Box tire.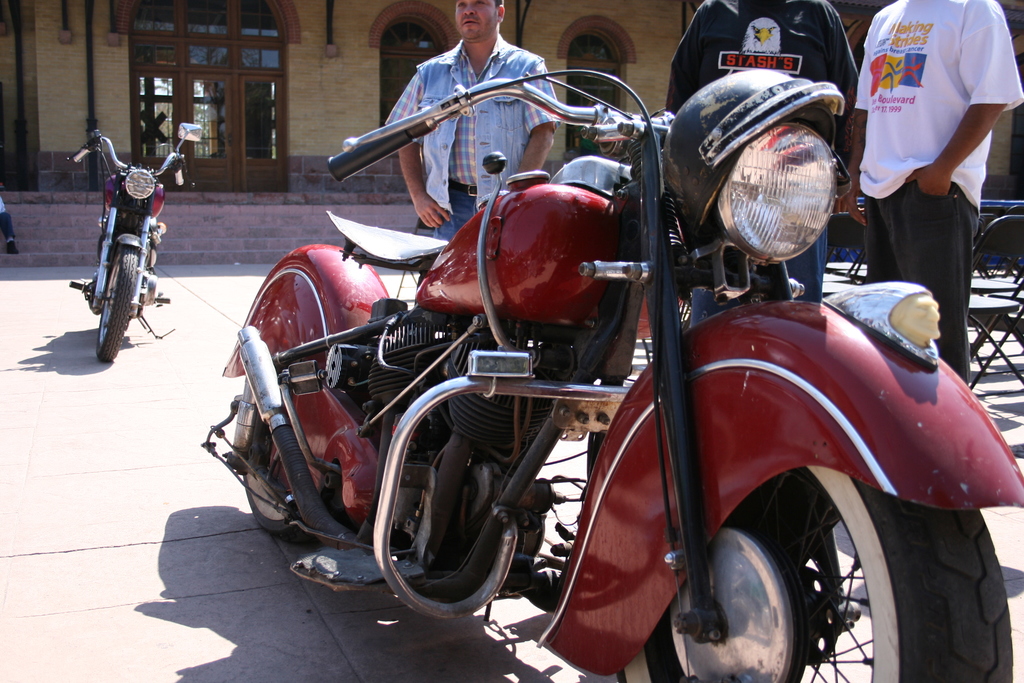
crop(237, 463, 356, 546).
